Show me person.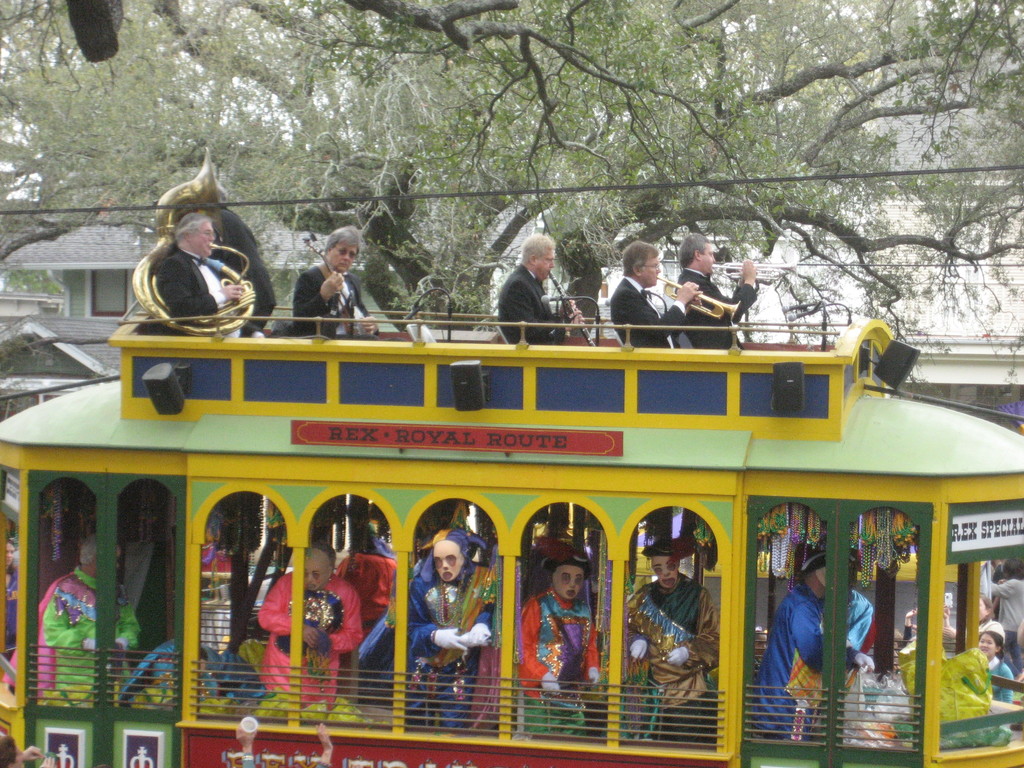
person is here: {"x1": 985, "y1": 552, "x2": 1023, "y2": 650}.
